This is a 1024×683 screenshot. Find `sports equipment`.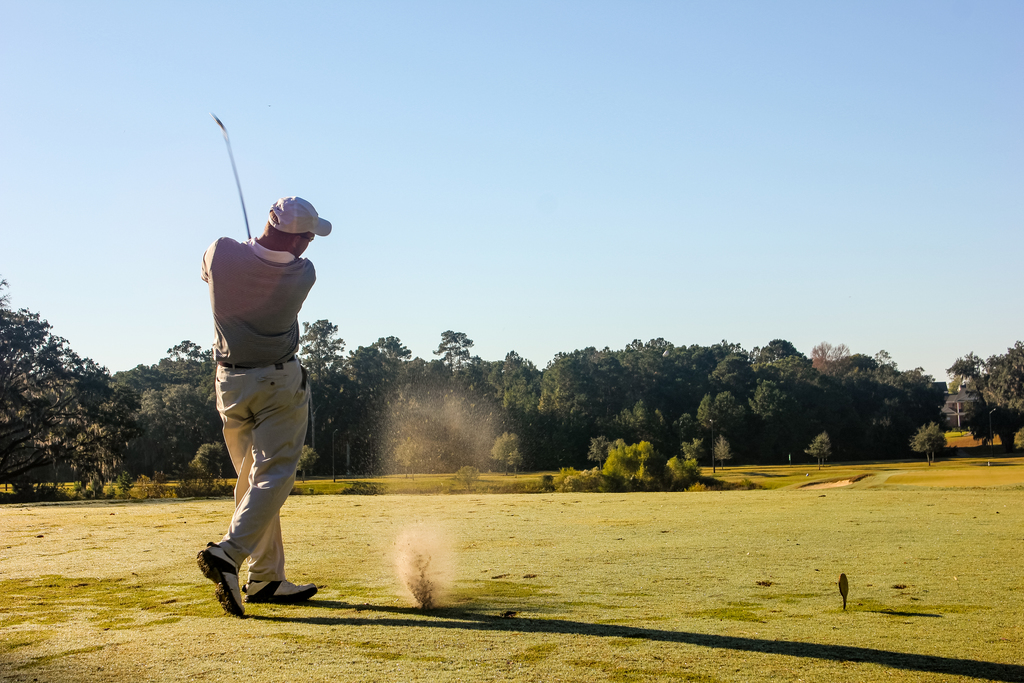
Bounding box: <bbox>197, 541, 242, 614</bbox>.
